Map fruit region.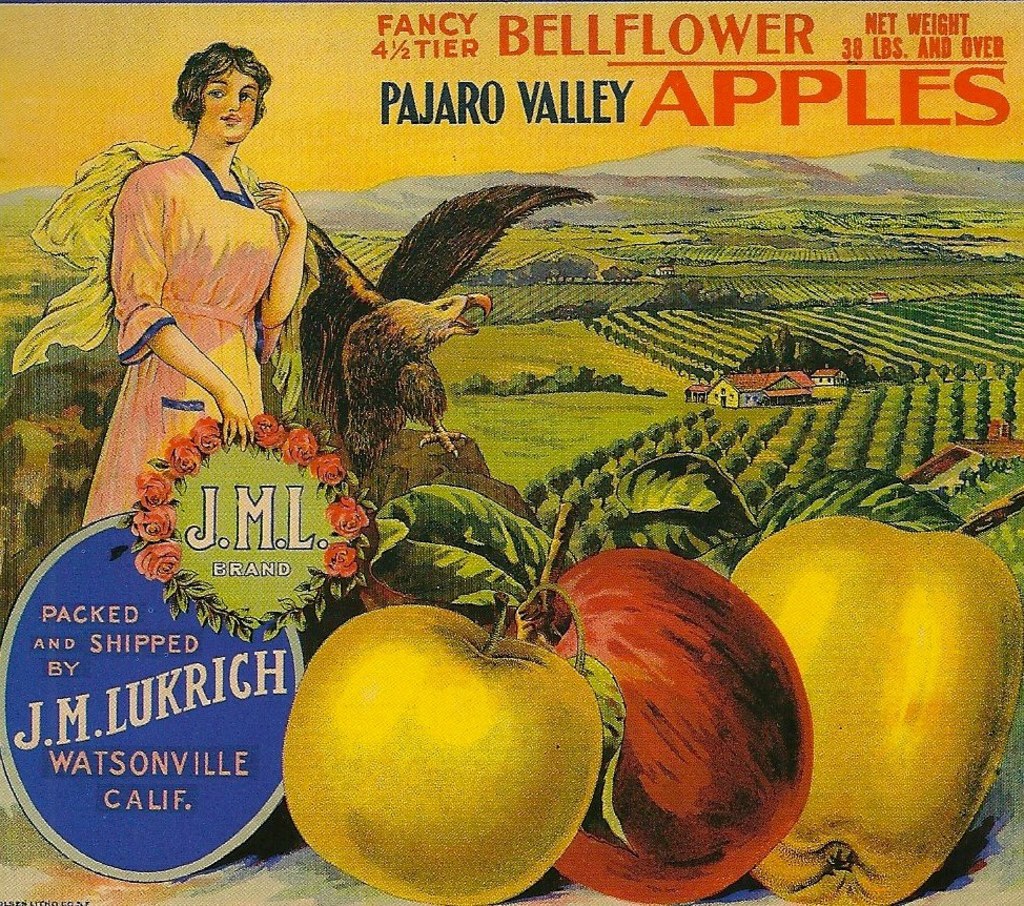
Mapped to [729, 516, 1023, 905].
